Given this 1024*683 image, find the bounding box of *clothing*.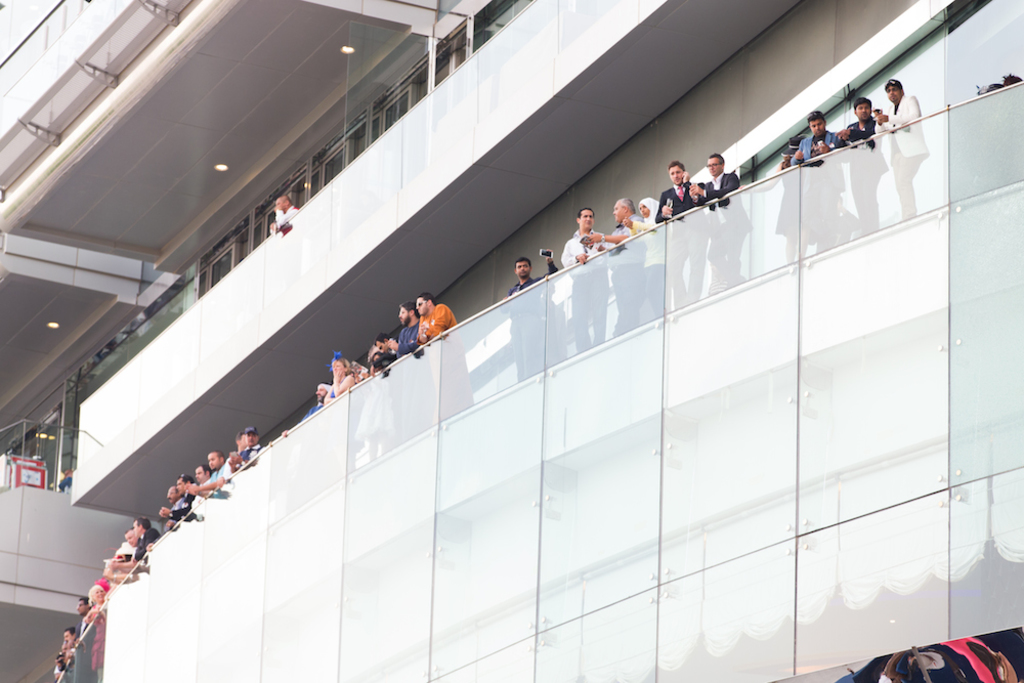
(left=134, top=519, right=158, bottom=563).
